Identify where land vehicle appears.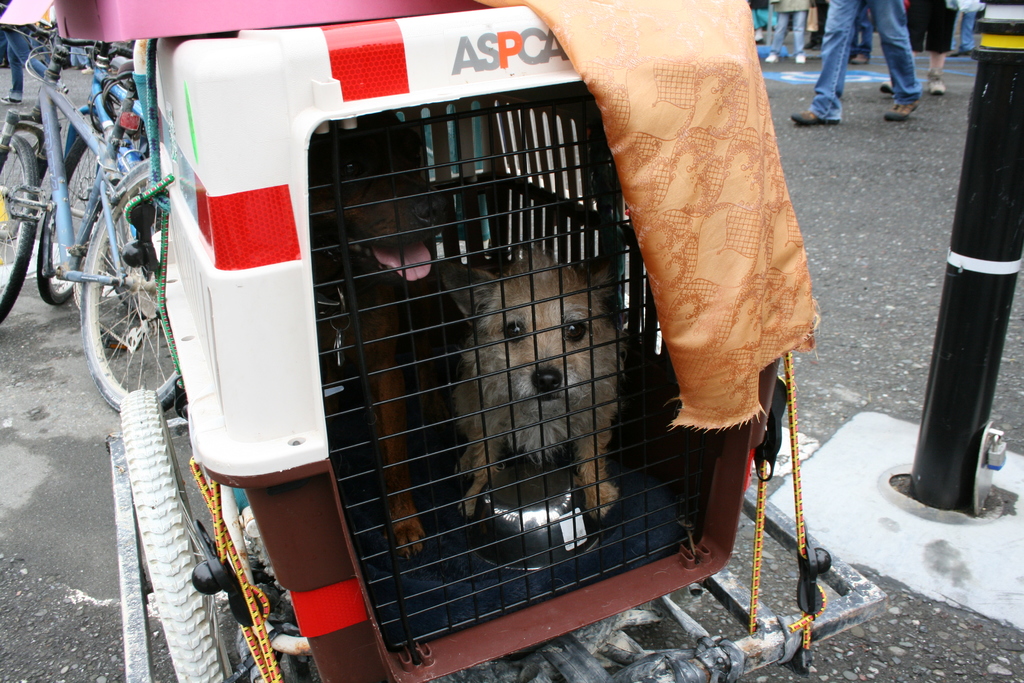
Appears at crop(0, 0, 201, 426).
